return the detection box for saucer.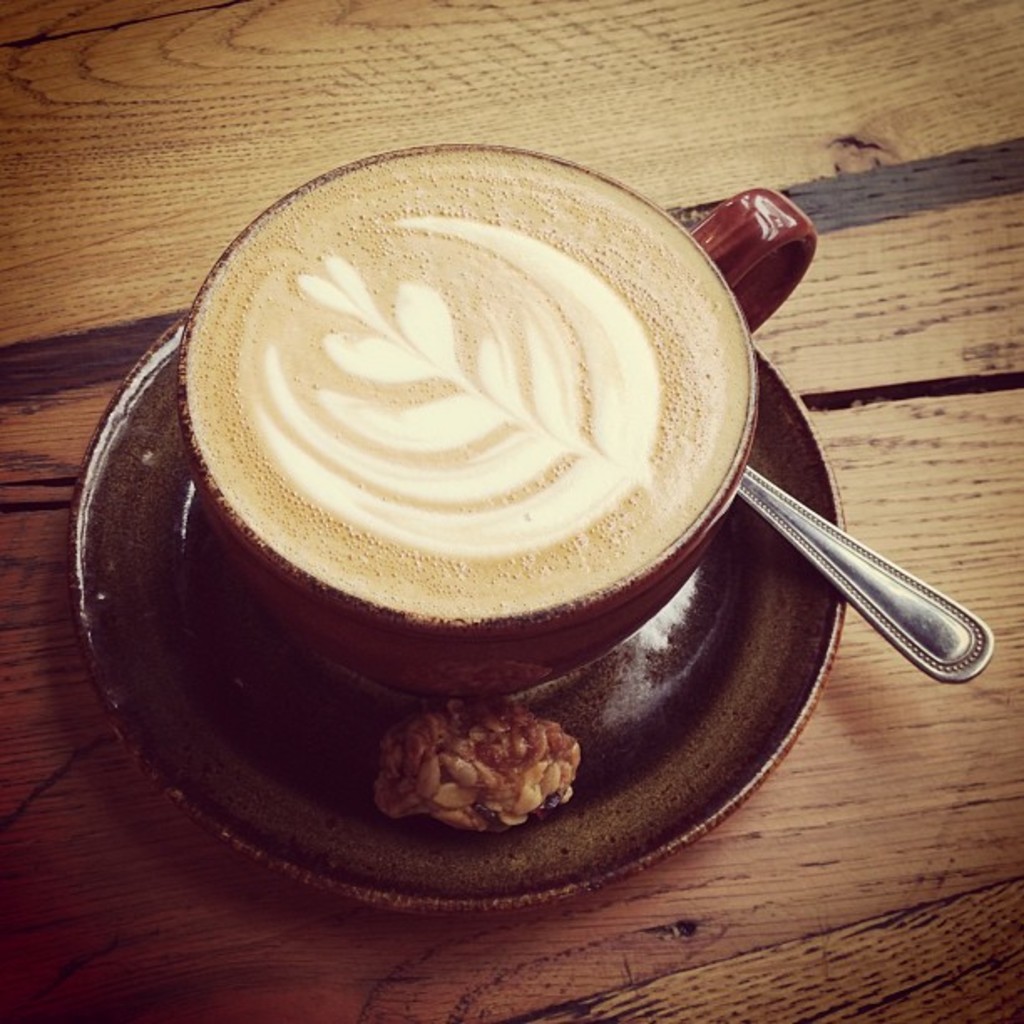
[72,315,848,914].
